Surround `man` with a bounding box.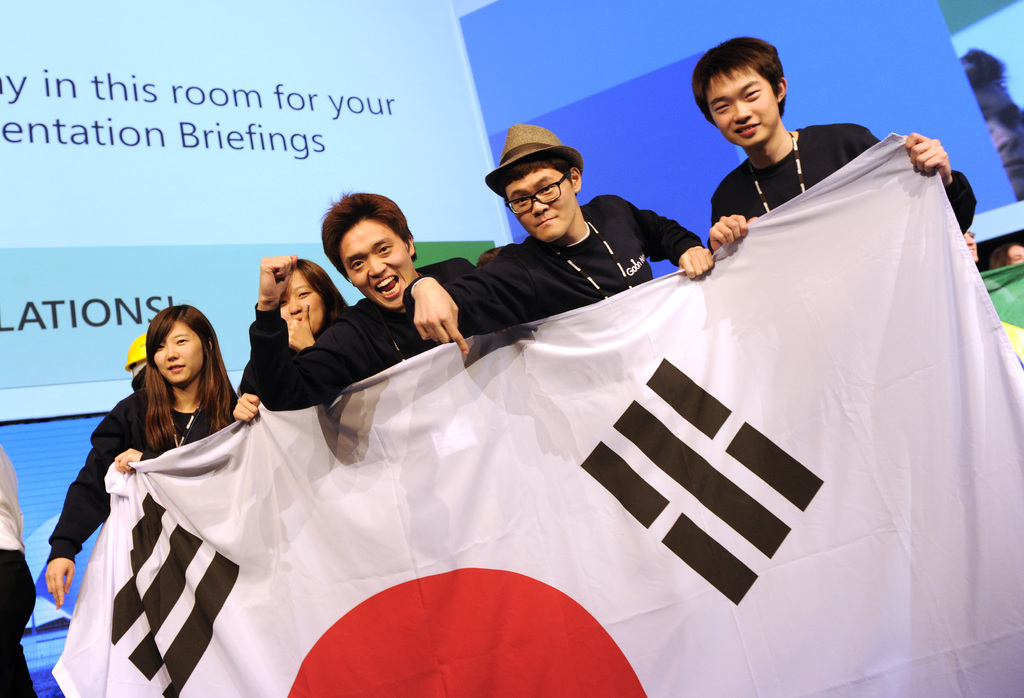
l=401, t=122, r=714, b=353.
